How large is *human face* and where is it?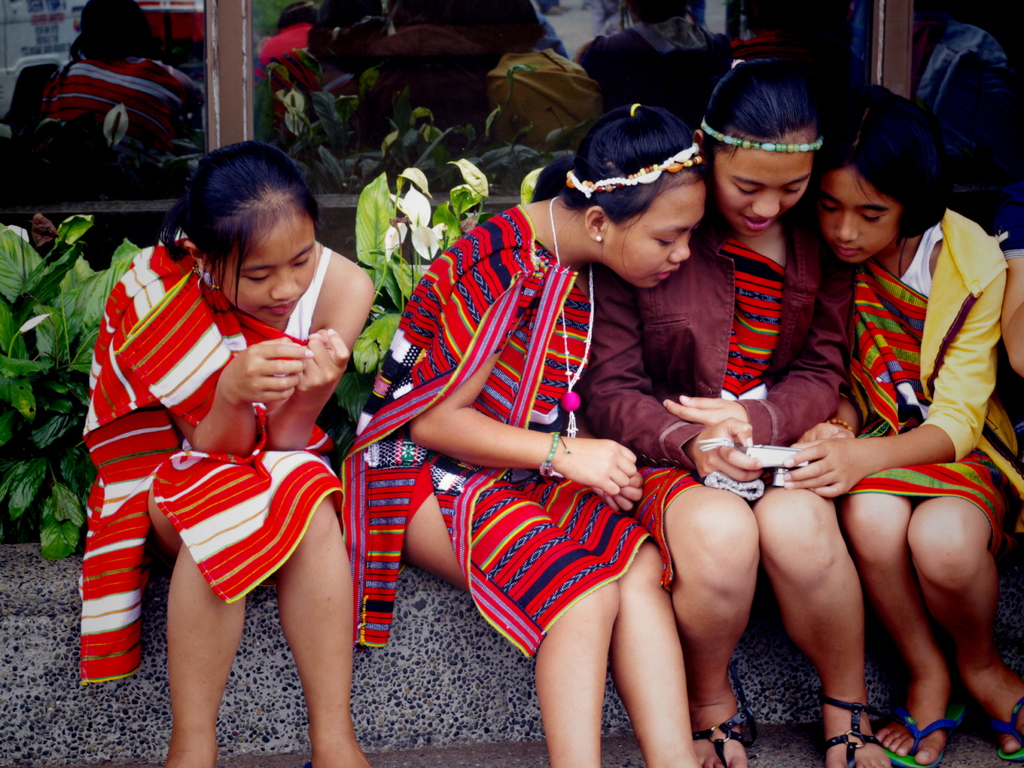
Bounding box: 710,133,814,237.
